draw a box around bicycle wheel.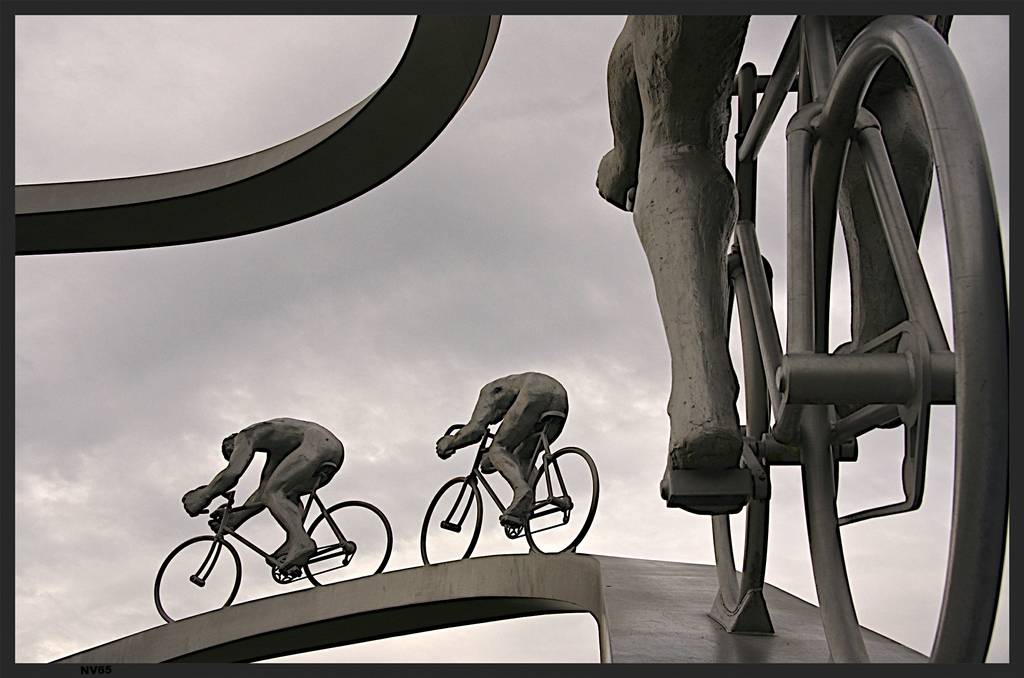
x1=419 y1=475 x2=481 y2=563.
